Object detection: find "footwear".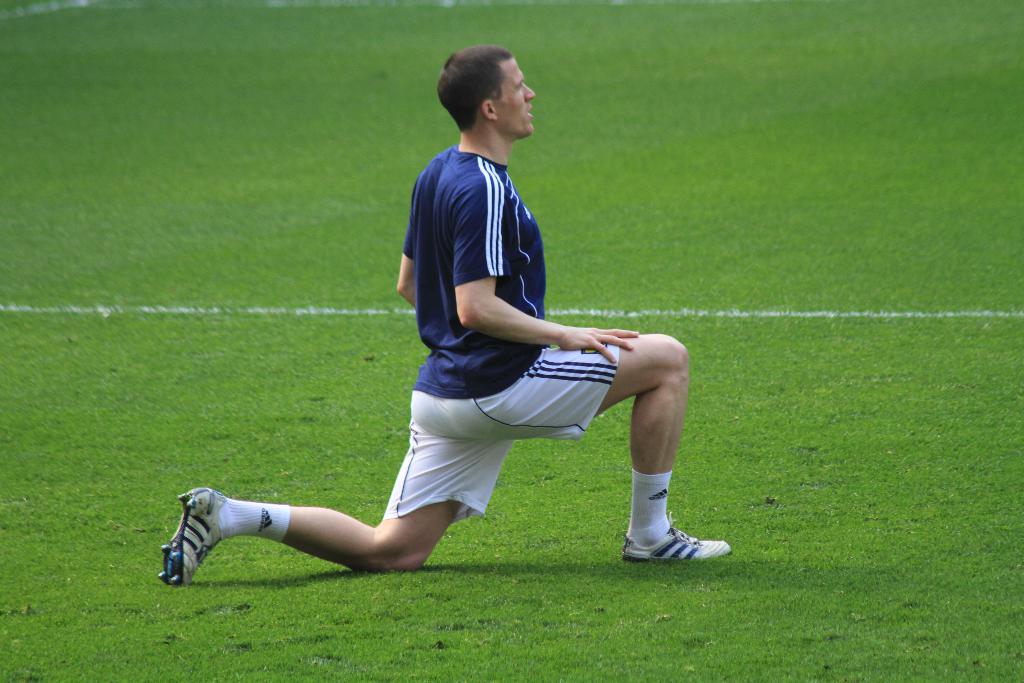
<bbox>621, 513, 735, 562</bbox>.
